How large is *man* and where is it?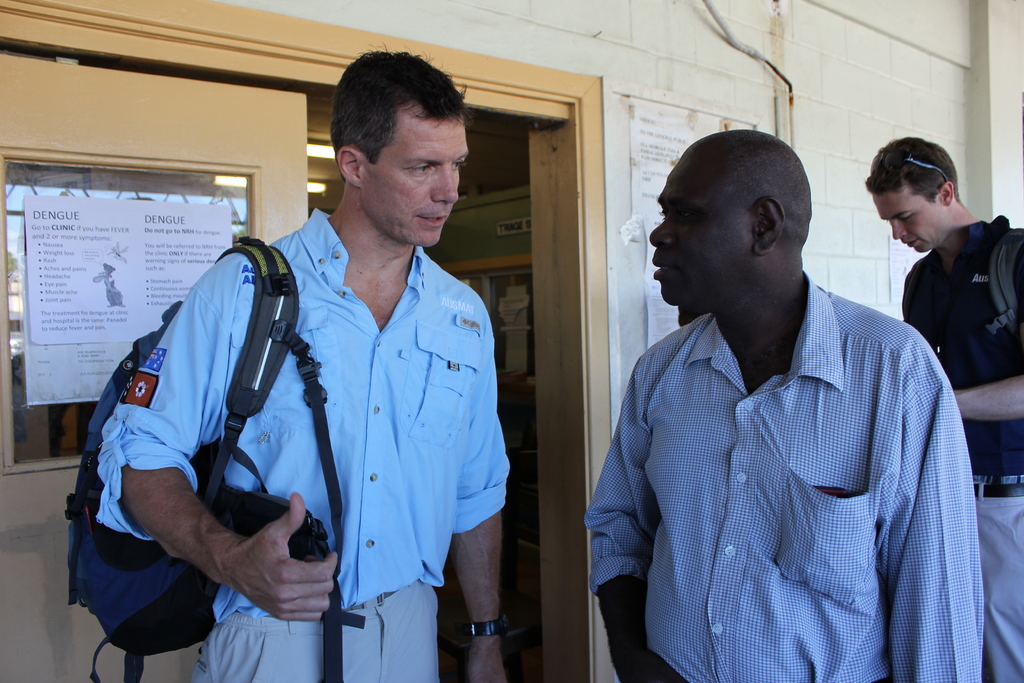
Bounding box: [598, 125, 980, 666].
